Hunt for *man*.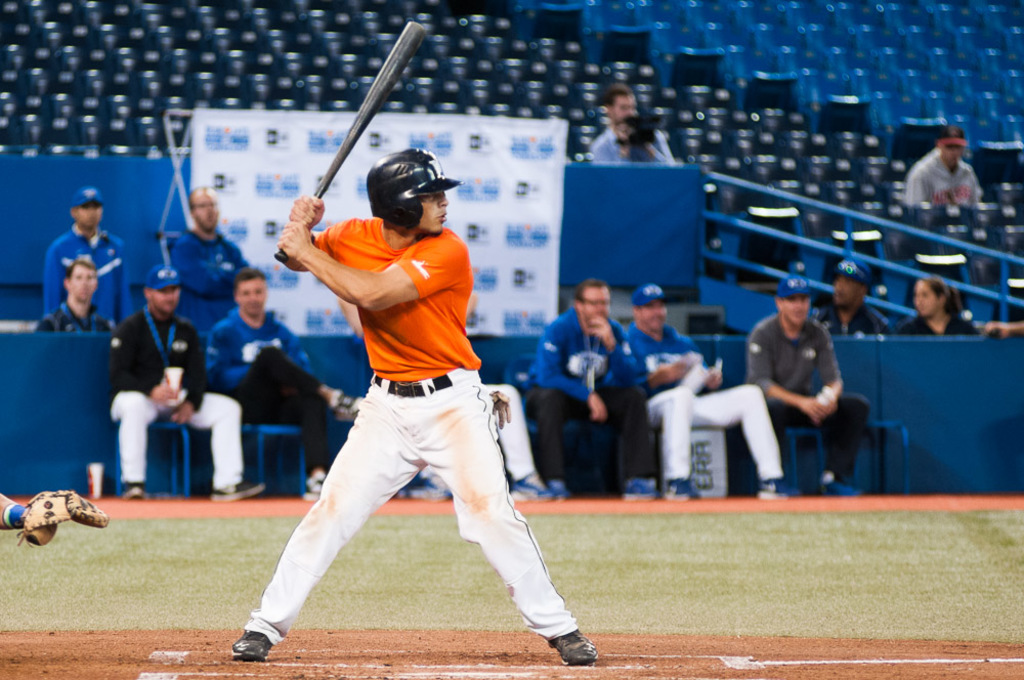
Hunted down at 34,256,116,336.
